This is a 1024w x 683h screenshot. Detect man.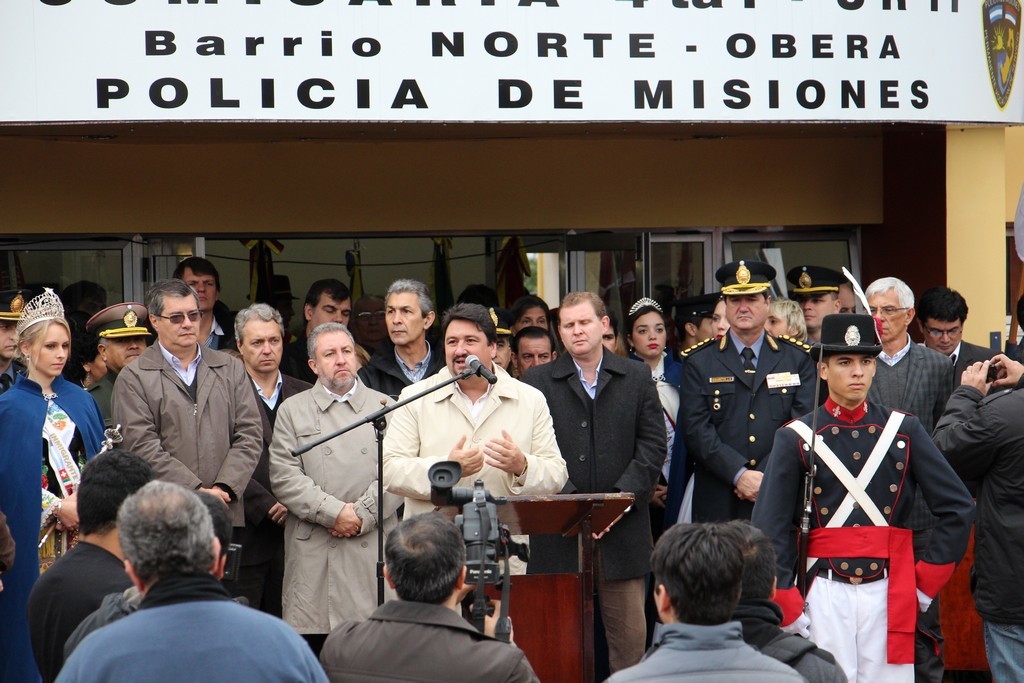
(left=373, top=300, right=575, bottom=543).
